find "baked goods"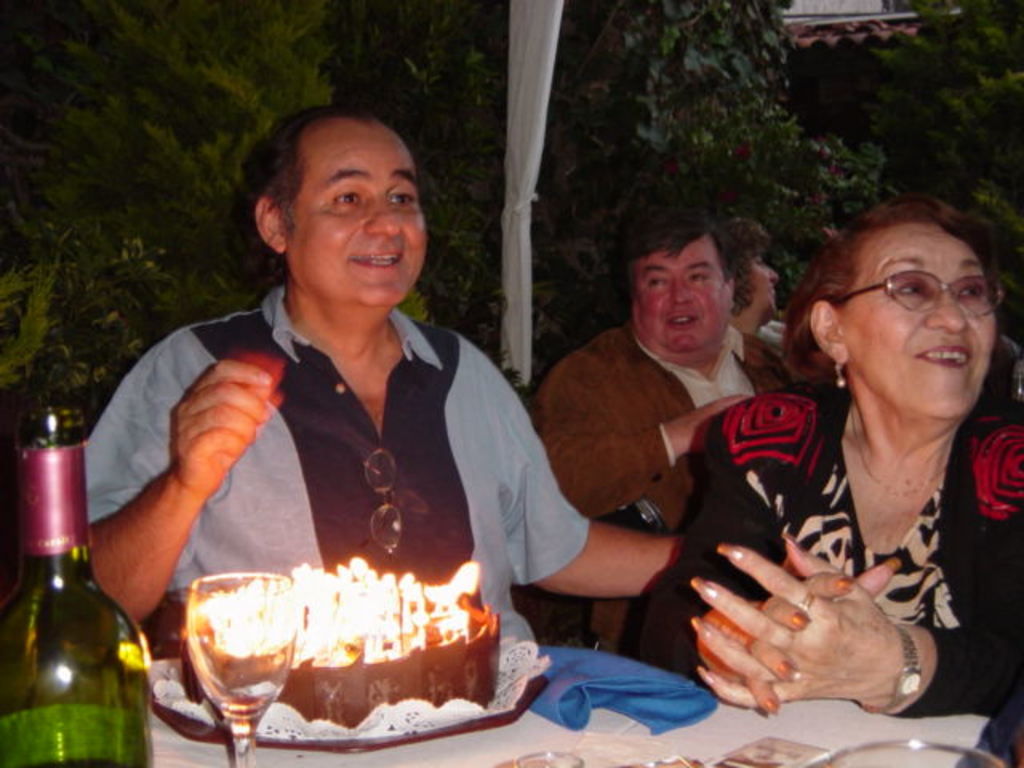
rect(181, 568, 502, 726)
